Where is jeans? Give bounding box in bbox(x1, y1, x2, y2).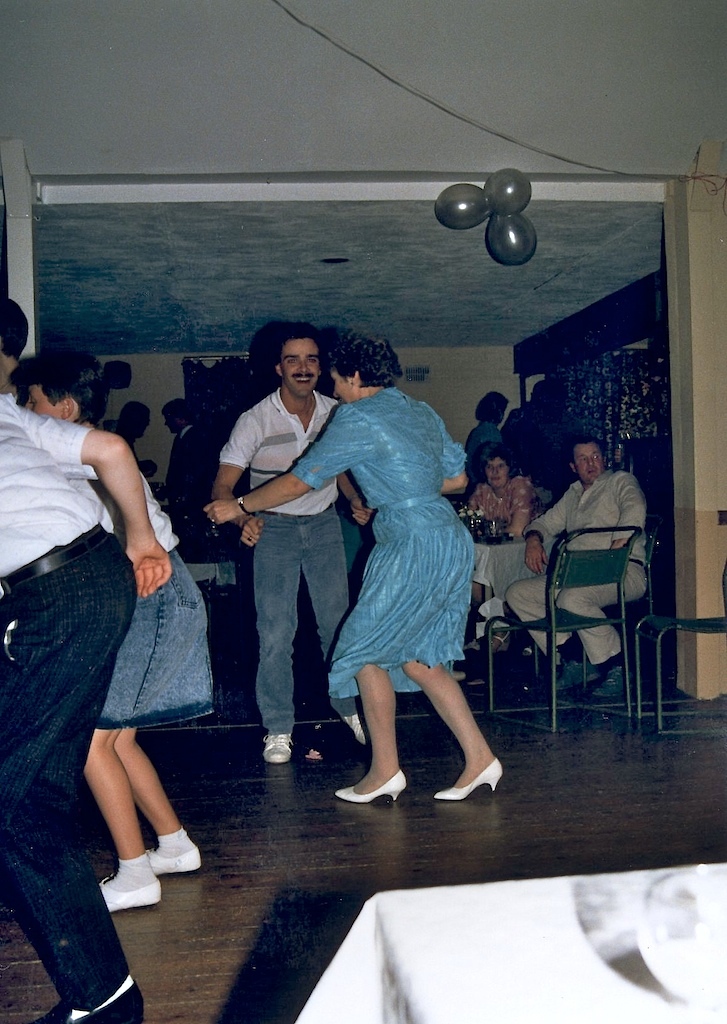
bbox(231, 489, 353, 762).
